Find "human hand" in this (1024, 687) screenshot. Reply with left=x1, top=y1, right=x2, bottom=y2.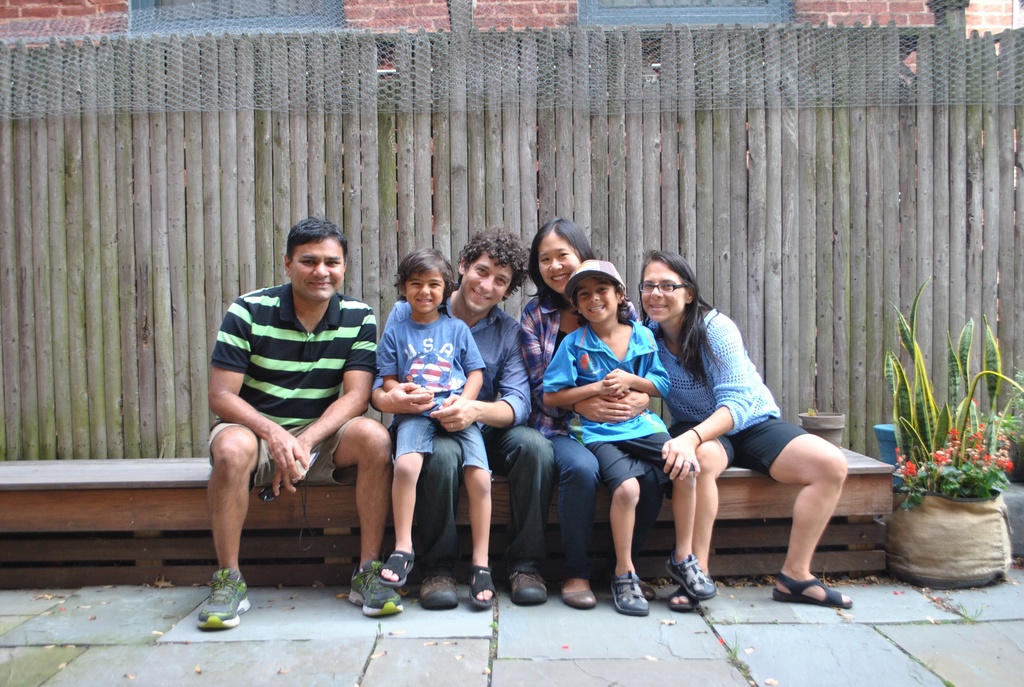
left=616, top=389, right=651, bottom=416.
